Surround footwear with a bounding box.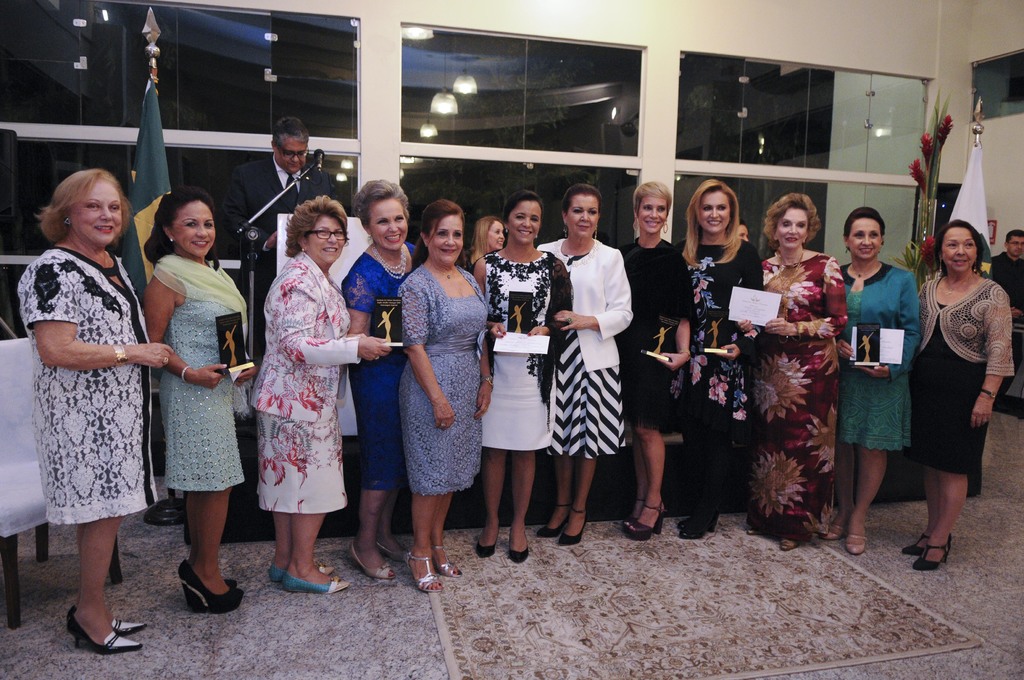
bbox=[677, 501, 716, 540].
